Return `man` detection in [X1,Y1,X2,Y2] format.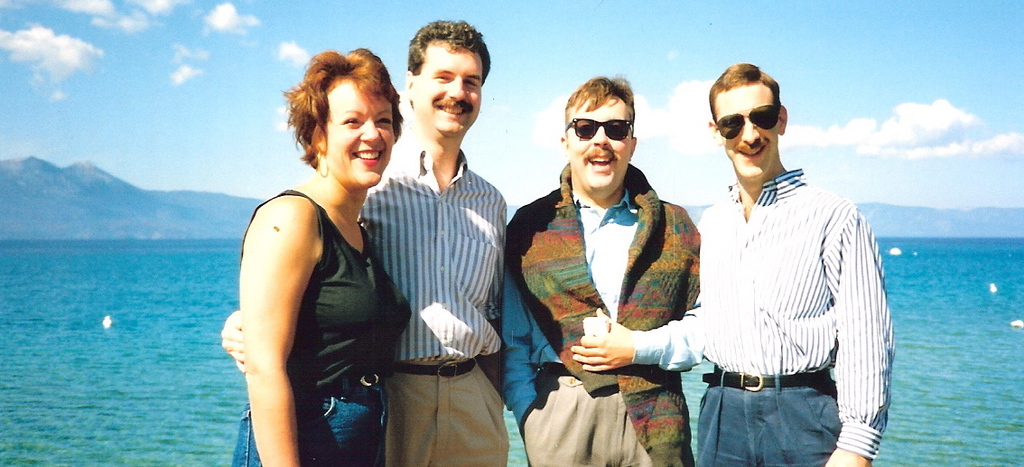
[661,63,880,466].
